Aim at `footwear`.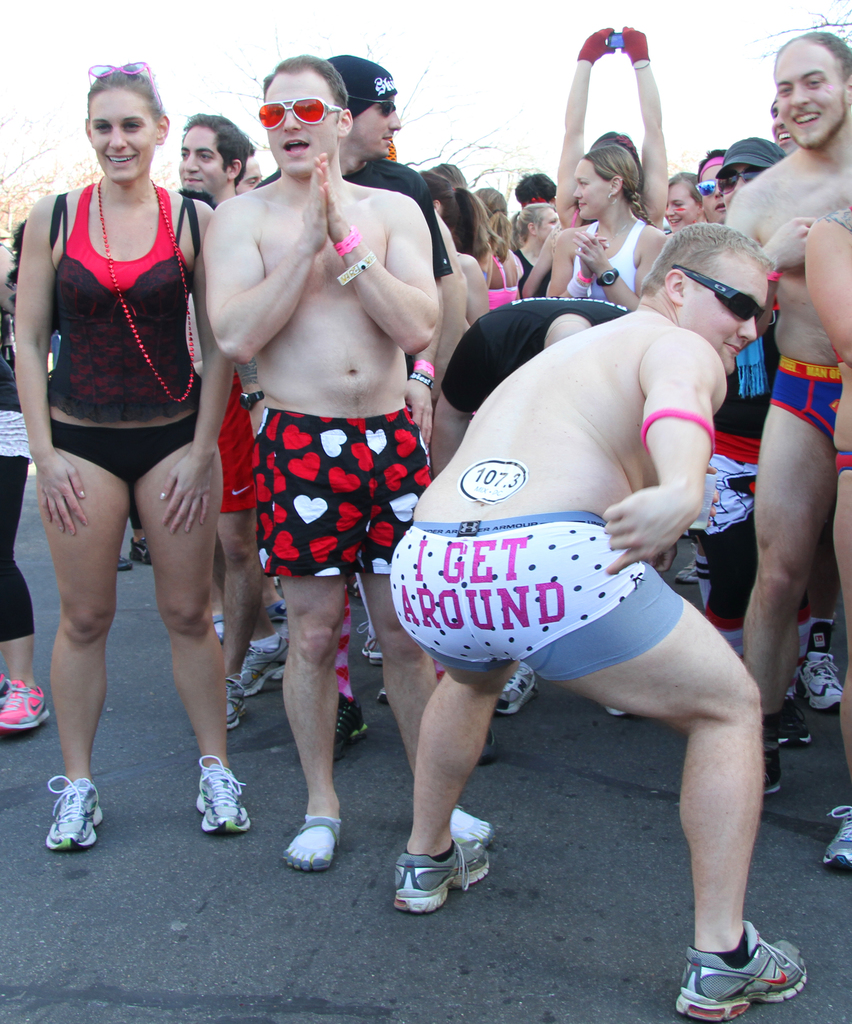
Aimed at 330 693 365 756.
